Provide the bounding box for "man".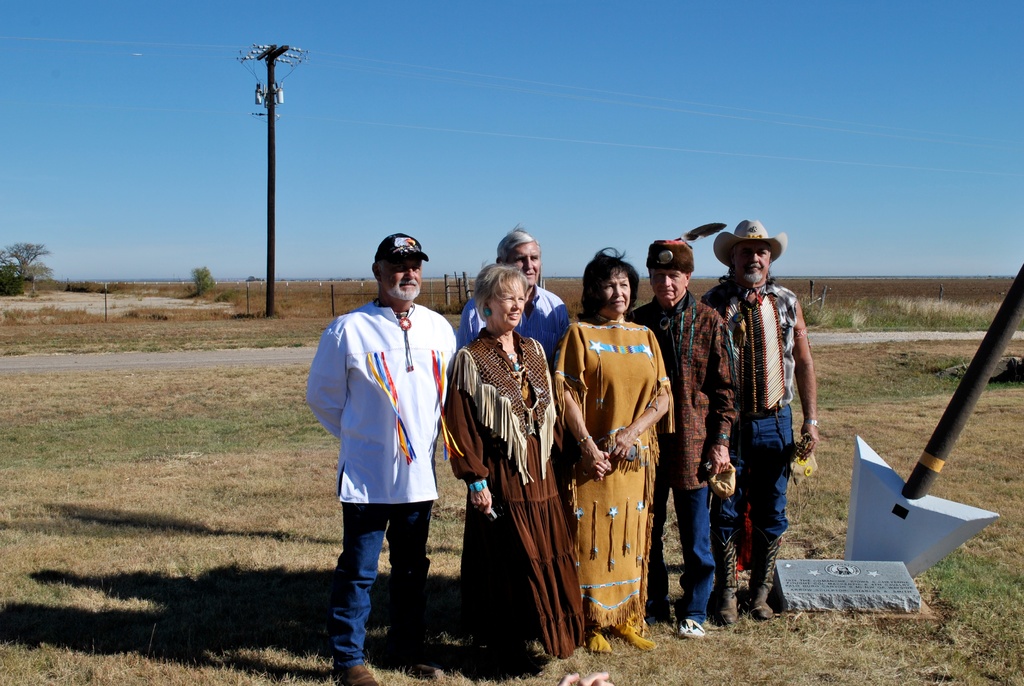
l=459, t=222, r=570, b=372.
